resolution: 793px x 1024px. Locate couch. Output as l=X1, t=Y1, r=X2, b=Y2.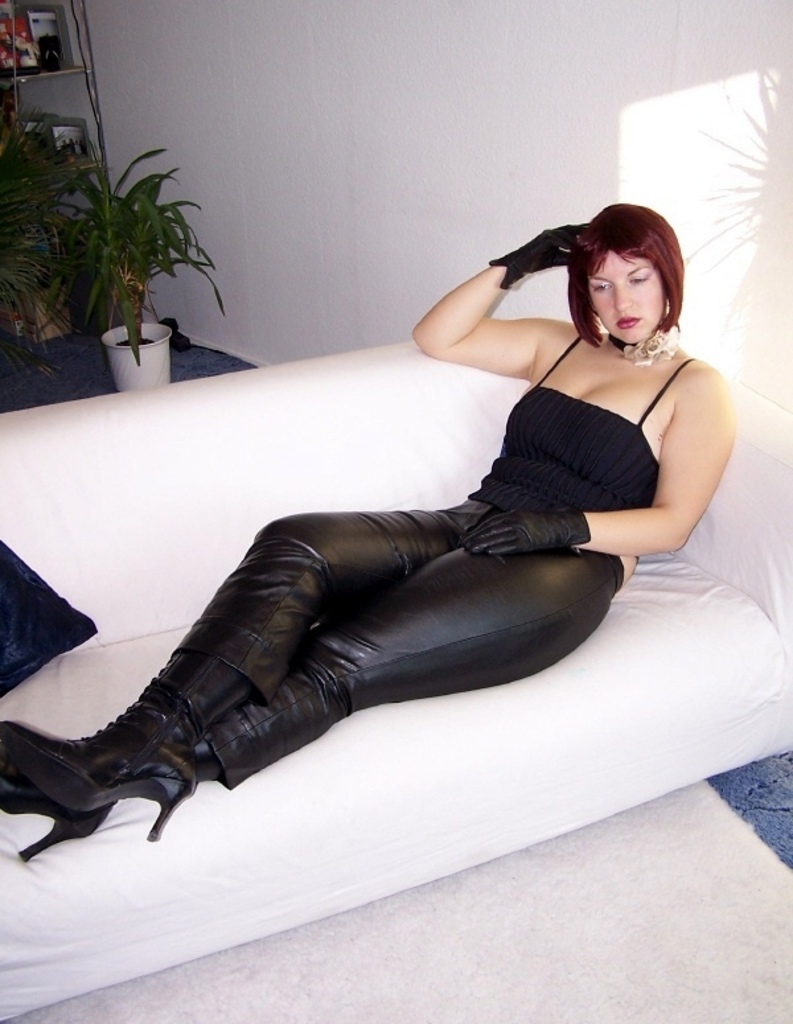
l=0, t=280, r=761, b=929.
